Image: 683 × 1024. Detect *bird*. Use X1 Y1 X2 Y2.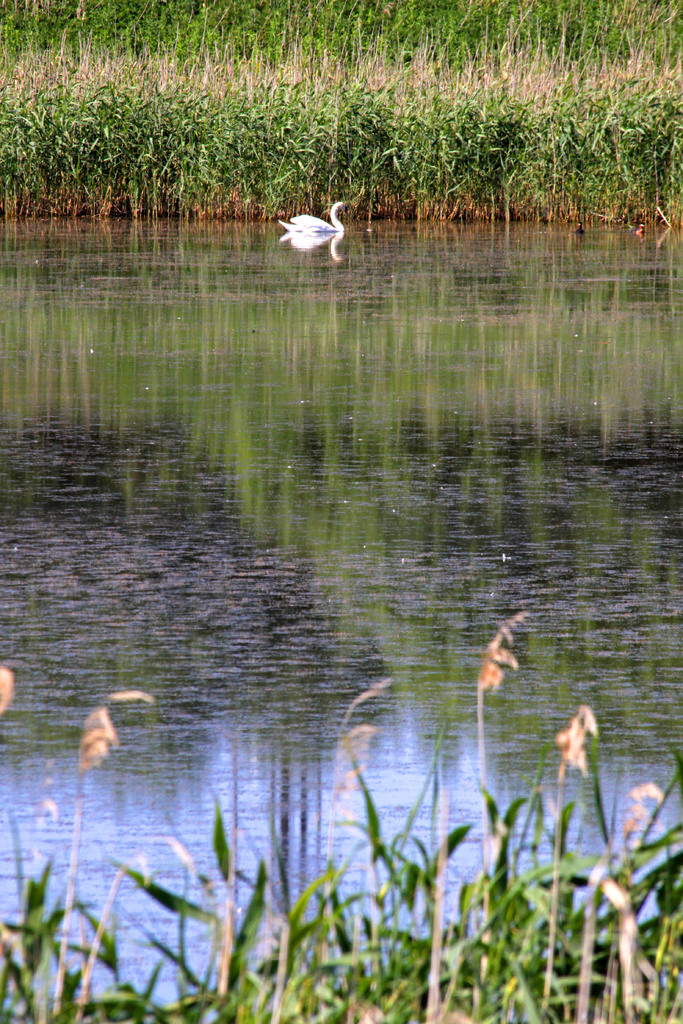
274 187 360 242.
